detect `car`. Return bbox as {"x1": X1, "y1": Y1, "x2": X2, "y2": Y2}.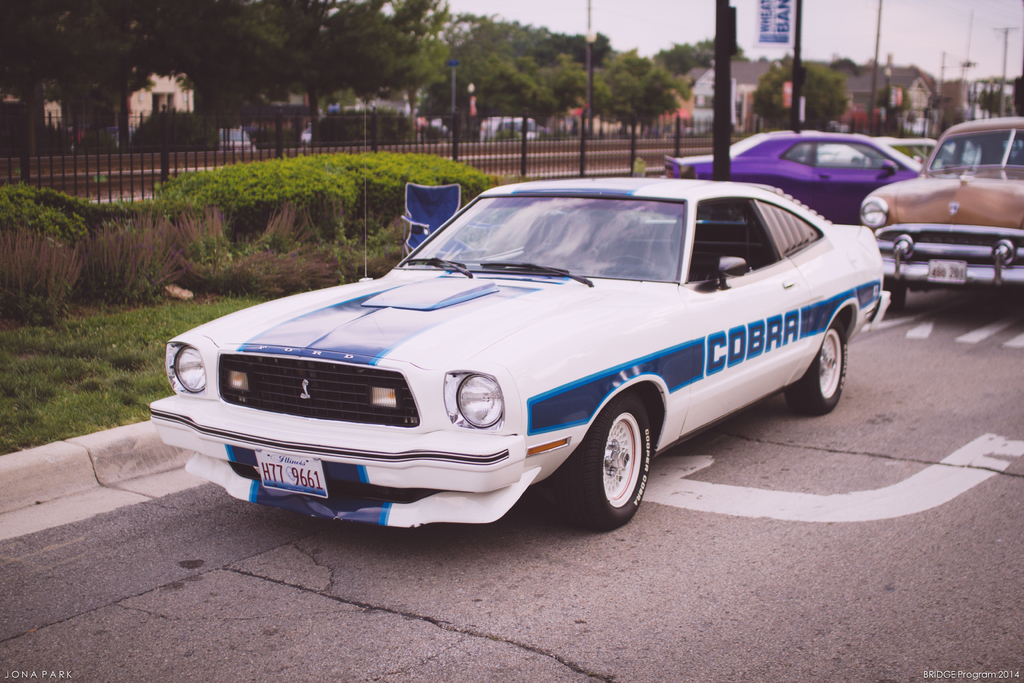
{"x1": 147, "y1": 99, "x2": 888, "y2": 531}.
